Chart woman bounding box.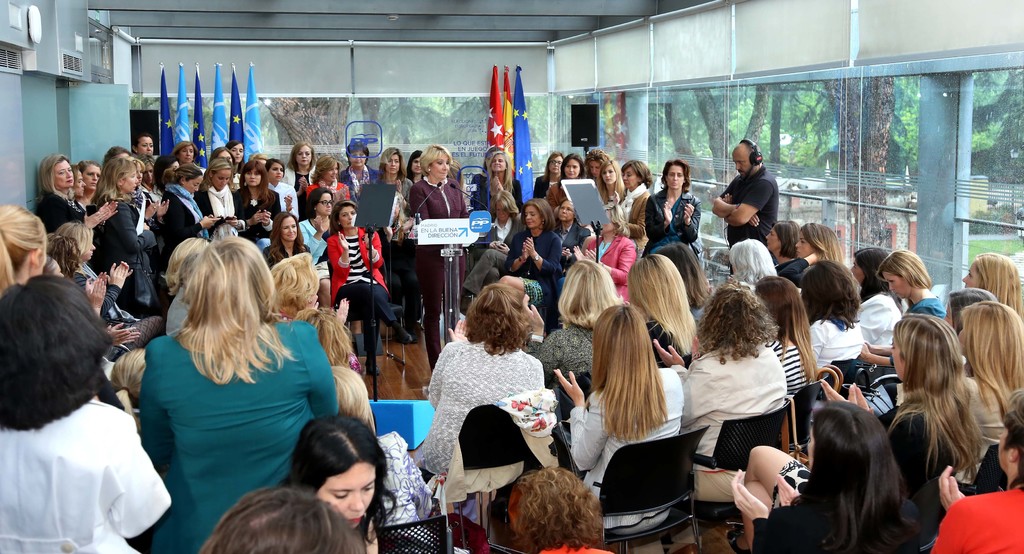
Charted: bbox=(419, 277, 571, 534).
